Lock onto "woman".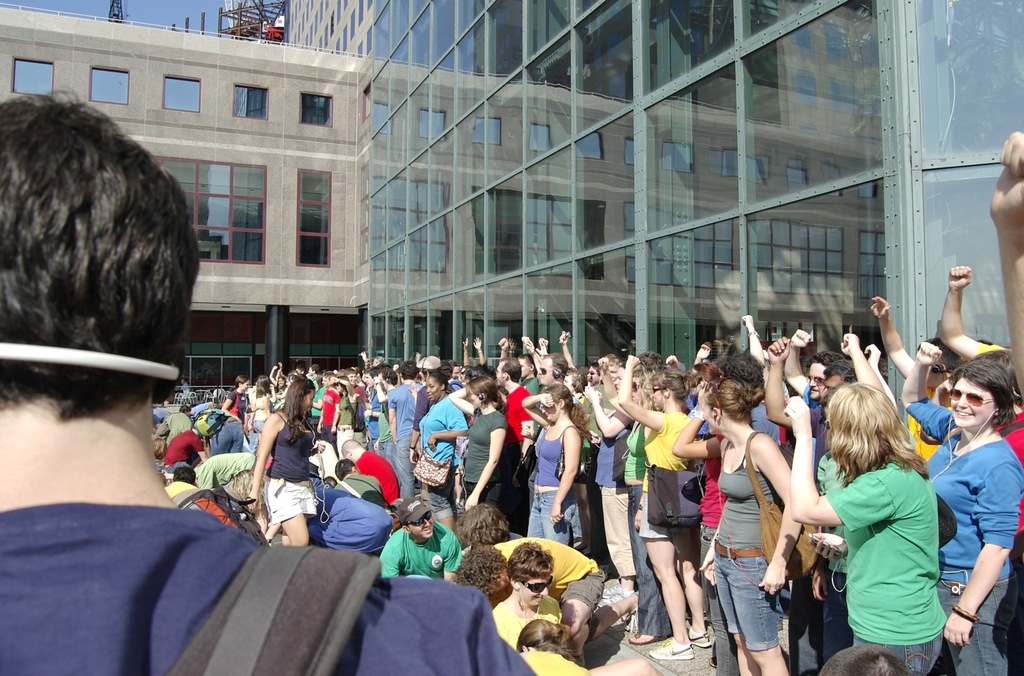
Locked: Rect(806, 369, 957, 675).
